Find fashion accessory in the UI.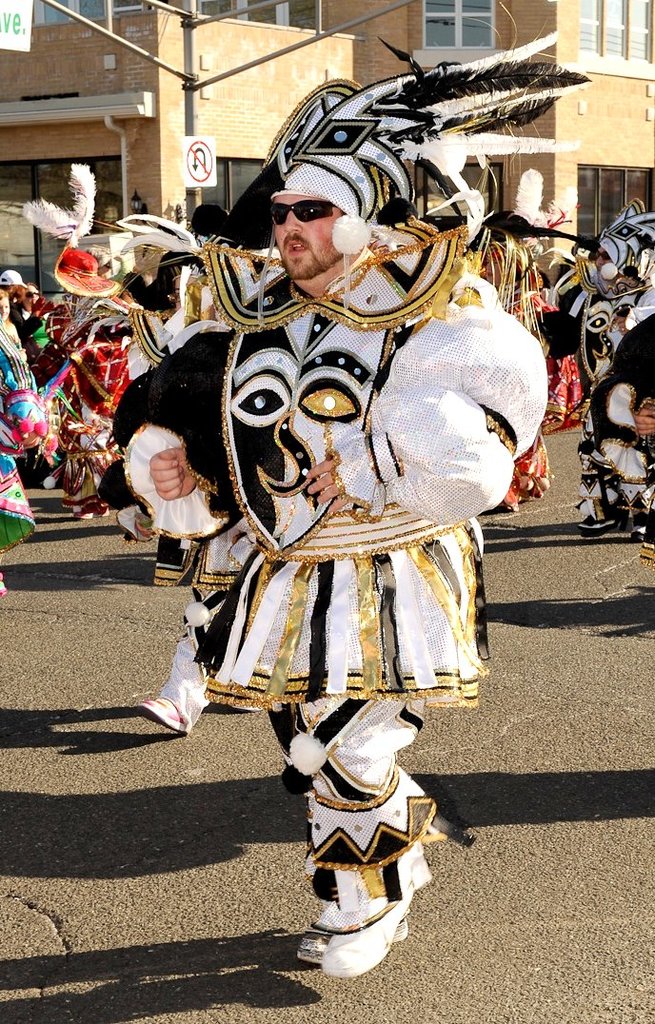
UI element at (x1=268, y1=196, x2=341, y2=227).
